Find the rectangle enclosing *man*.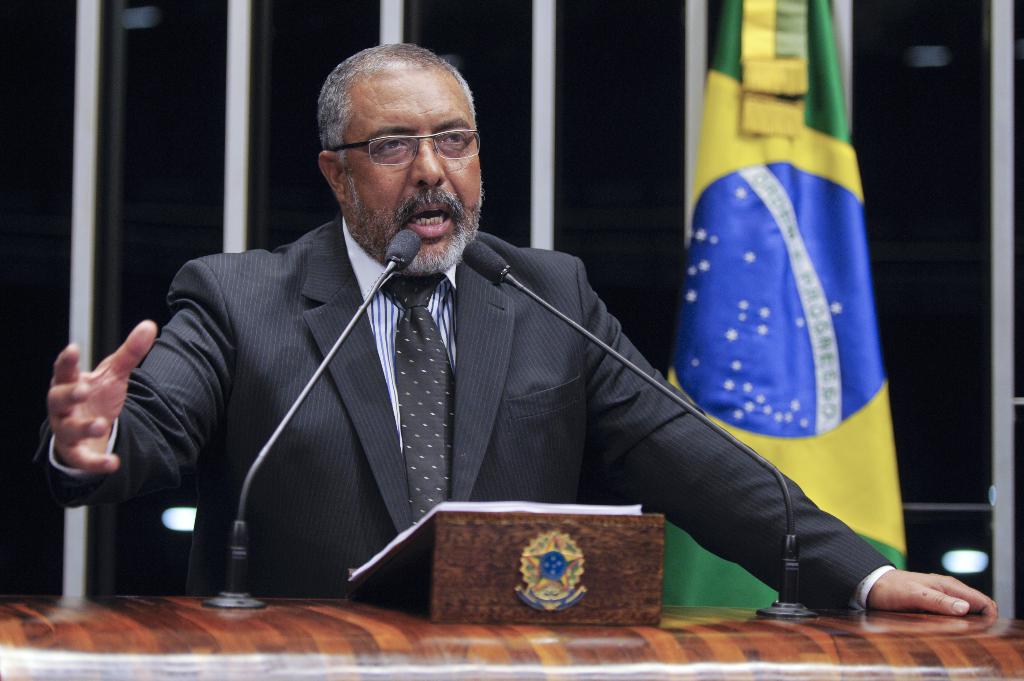
36:40:999:621.
